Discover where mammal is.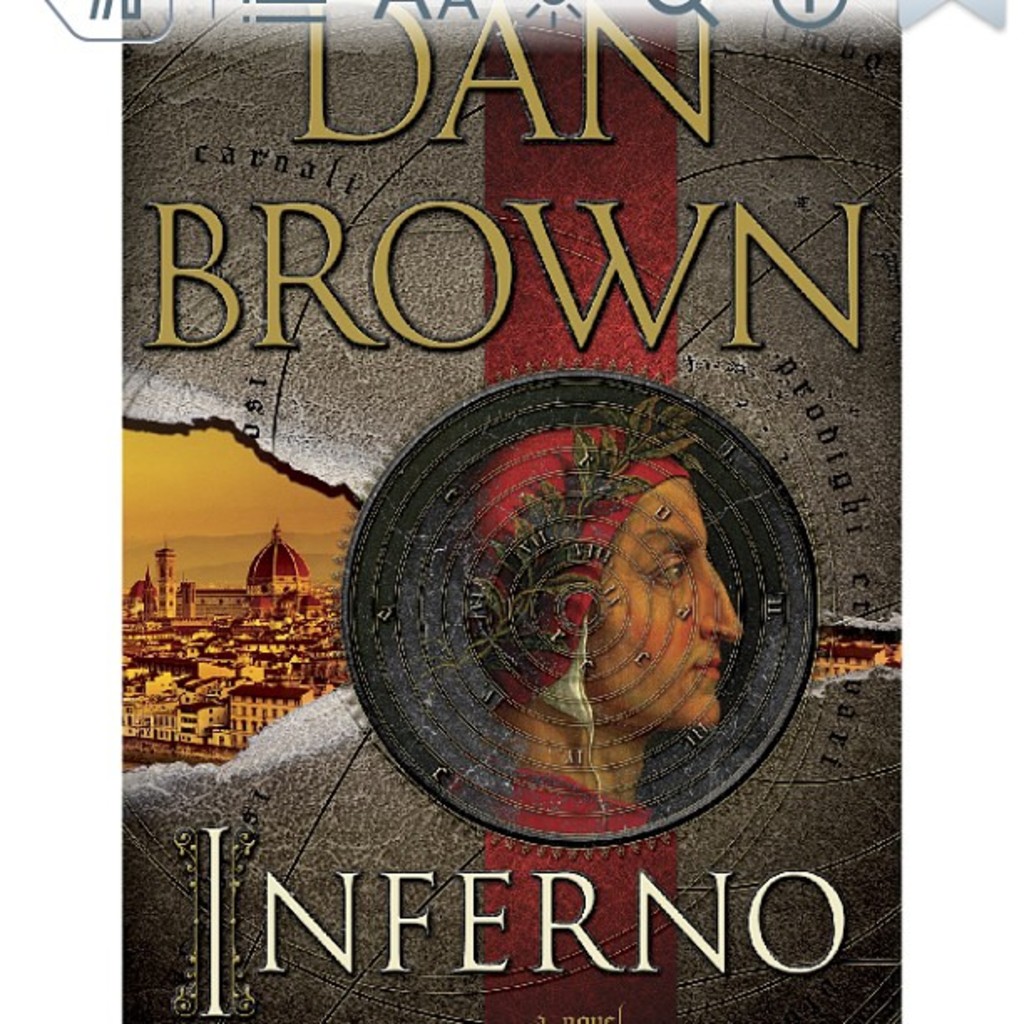
Discovered at <box>484,425,730,1021</box>.
